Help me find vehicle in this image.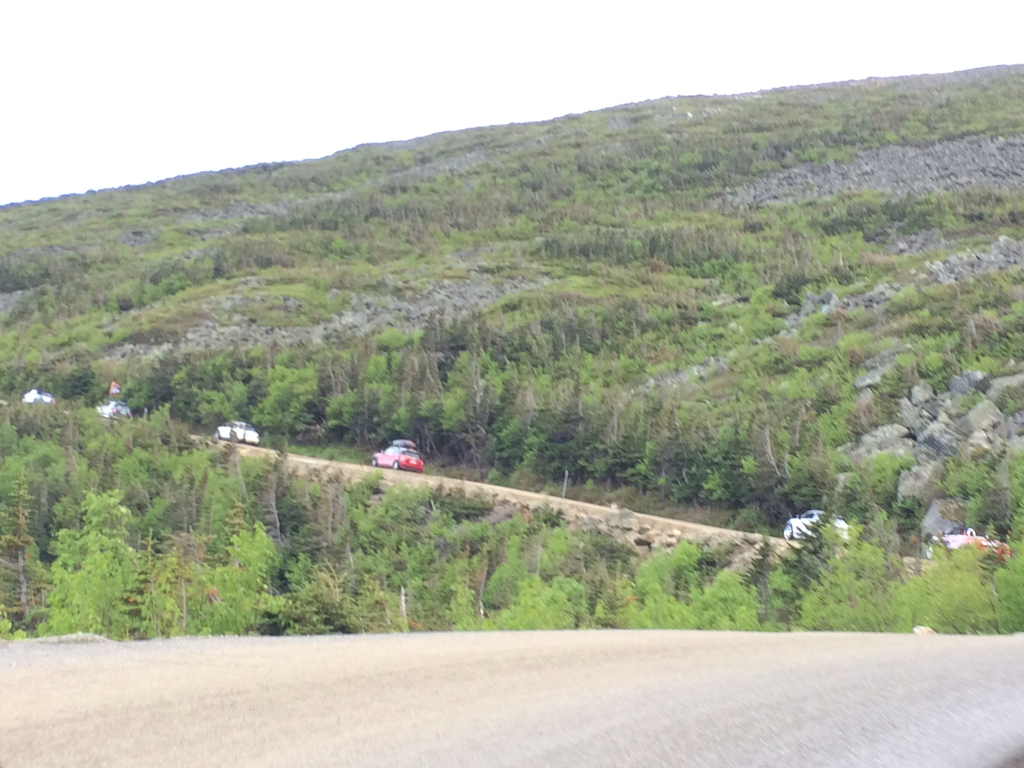
Found it: select_region(19, 392, 54, 403).
